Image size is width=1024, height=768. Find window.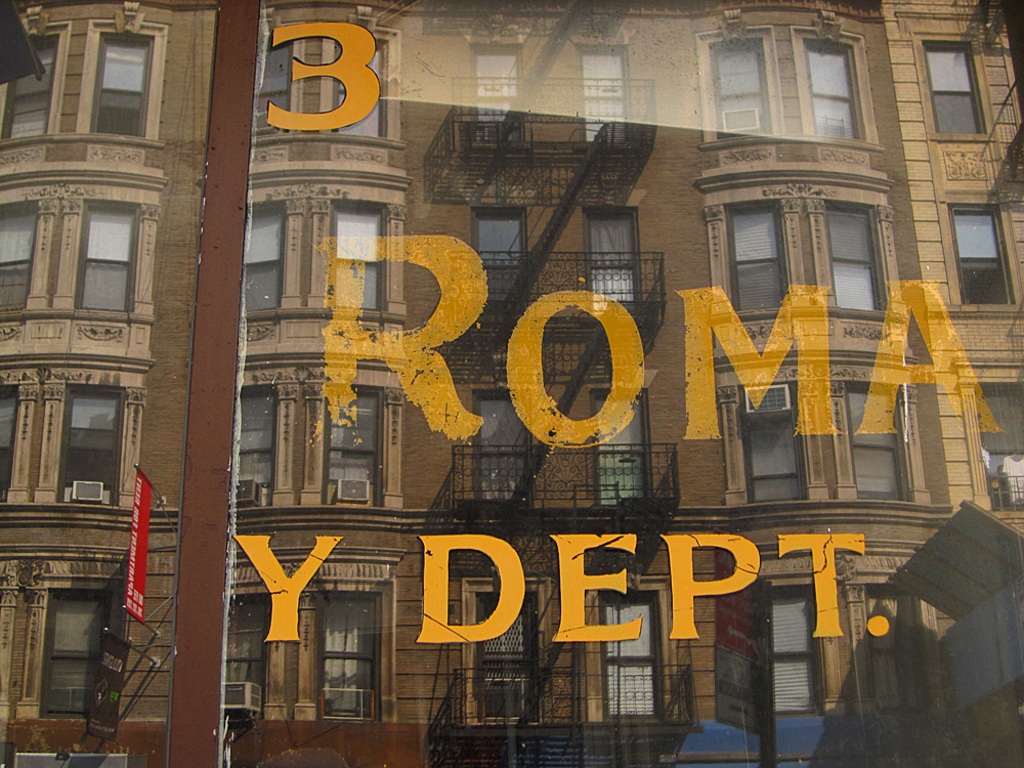
(332,204,391,308).
